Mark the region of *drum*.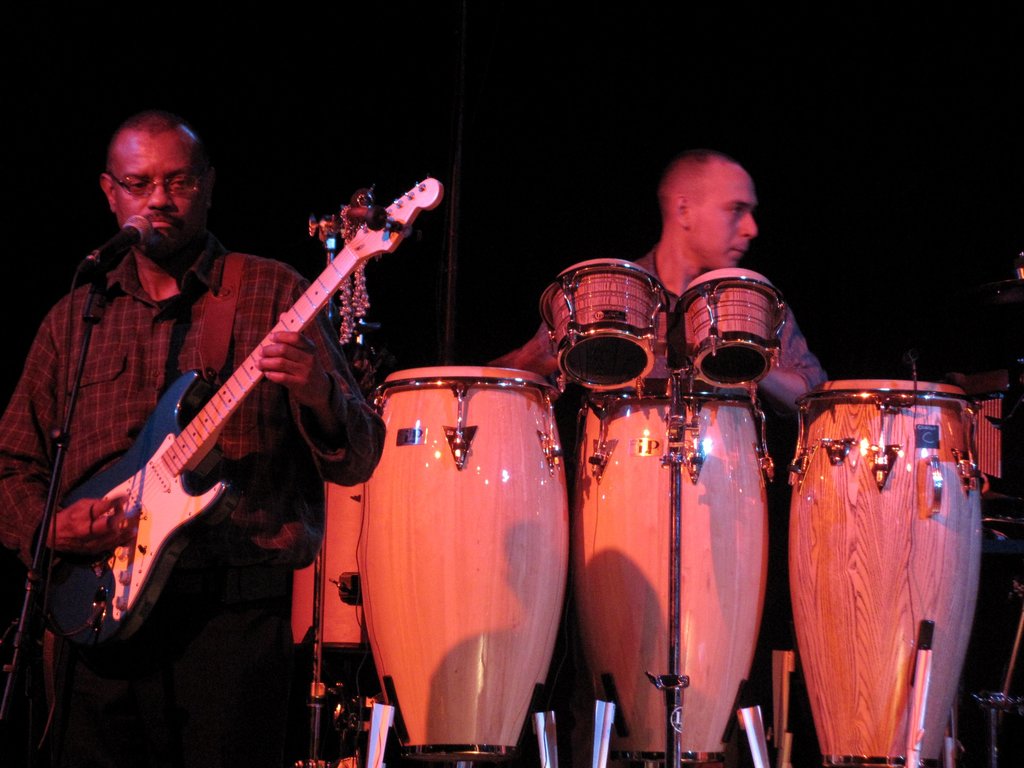
Region: 292 479 369 648.
